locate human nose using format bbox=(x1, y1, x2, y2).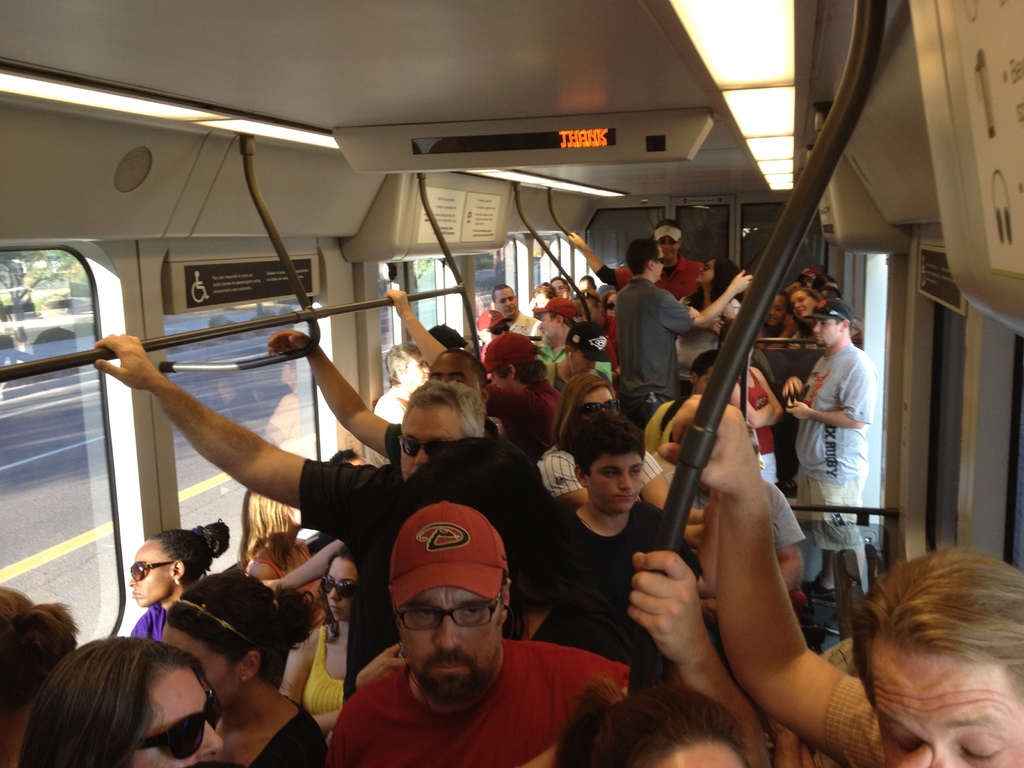
bbox=(588, 361, 595, 369).
